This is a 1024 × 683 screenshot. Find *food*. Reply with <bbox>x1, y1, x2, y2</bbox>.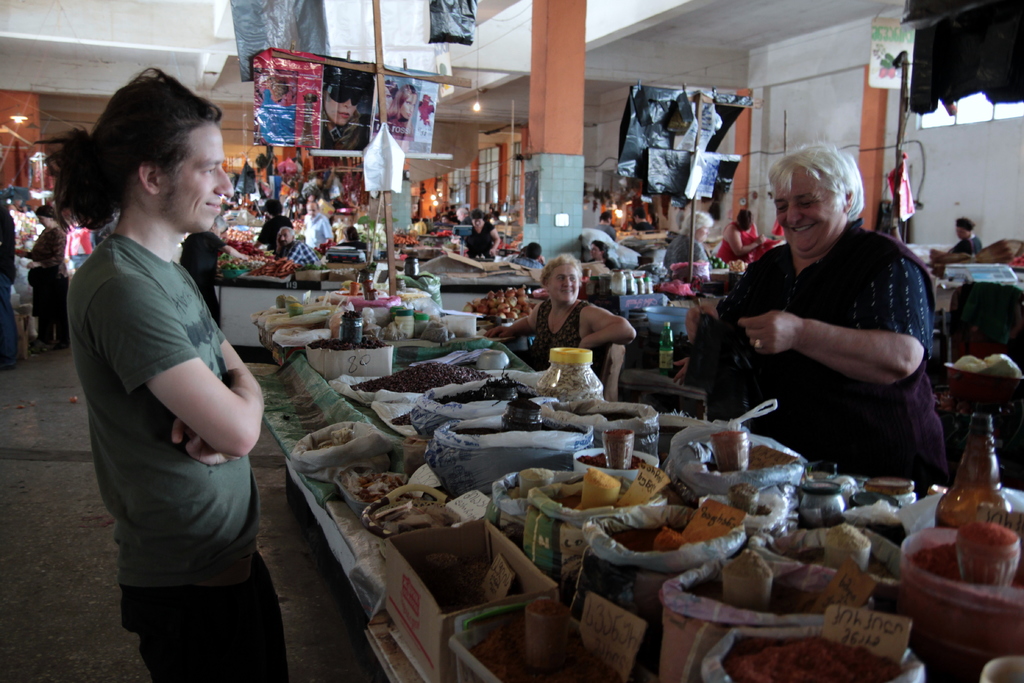
<bbox>391, 230, 417, 249</bbox>.
